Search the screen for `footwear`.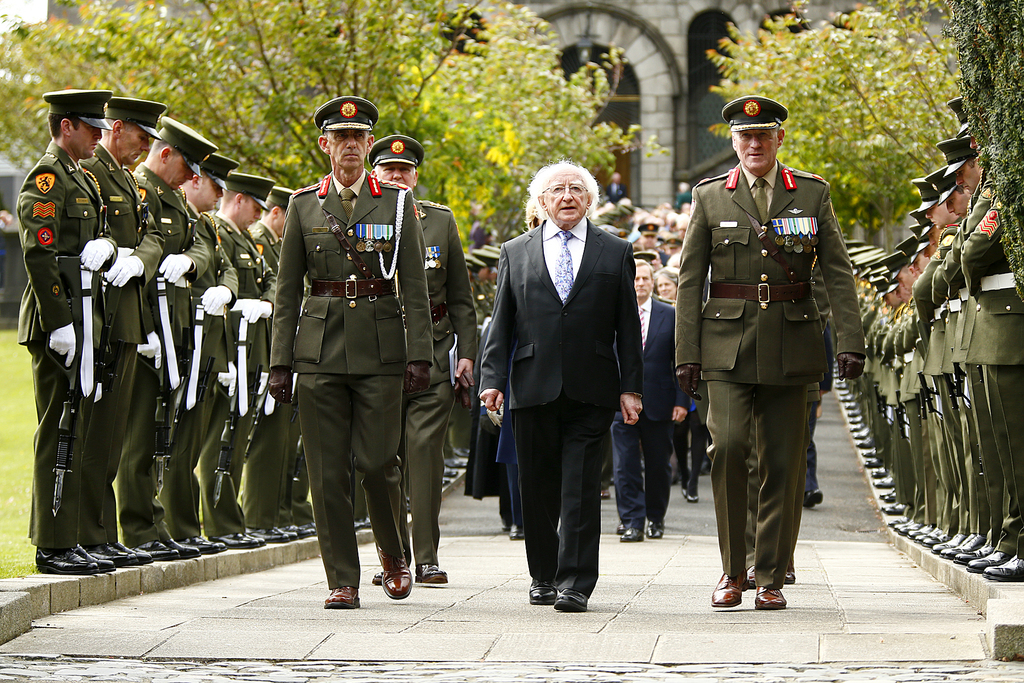
Found at x1=845, y1=402, x2=856, y2=410.
